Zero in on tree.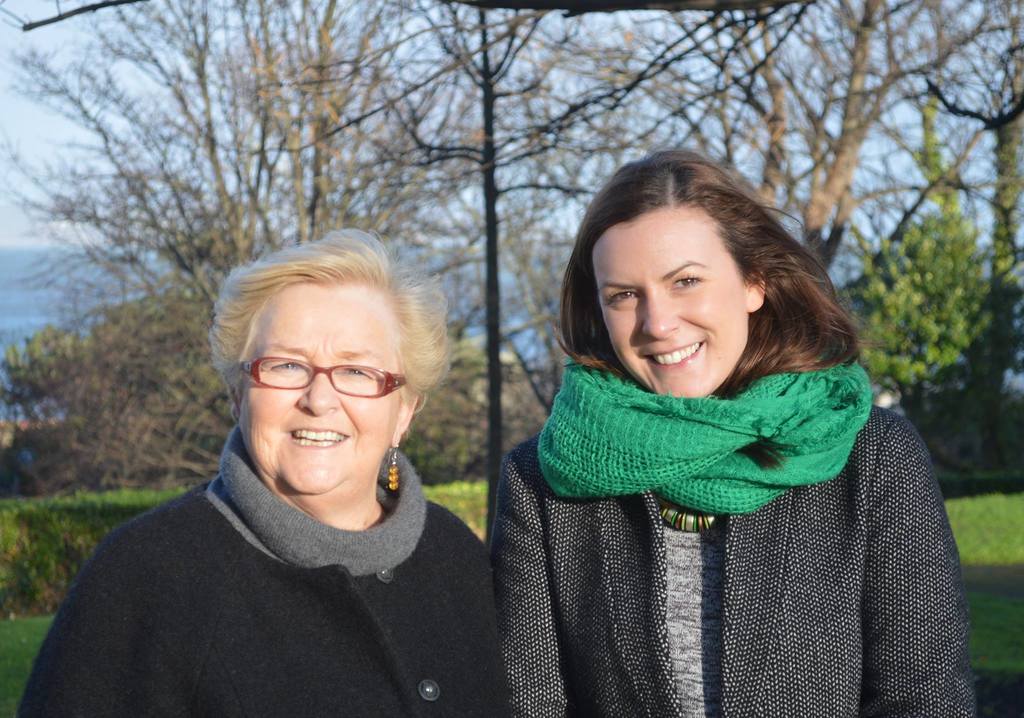
Zeroed in: rect(138, 0, 281, 270).
